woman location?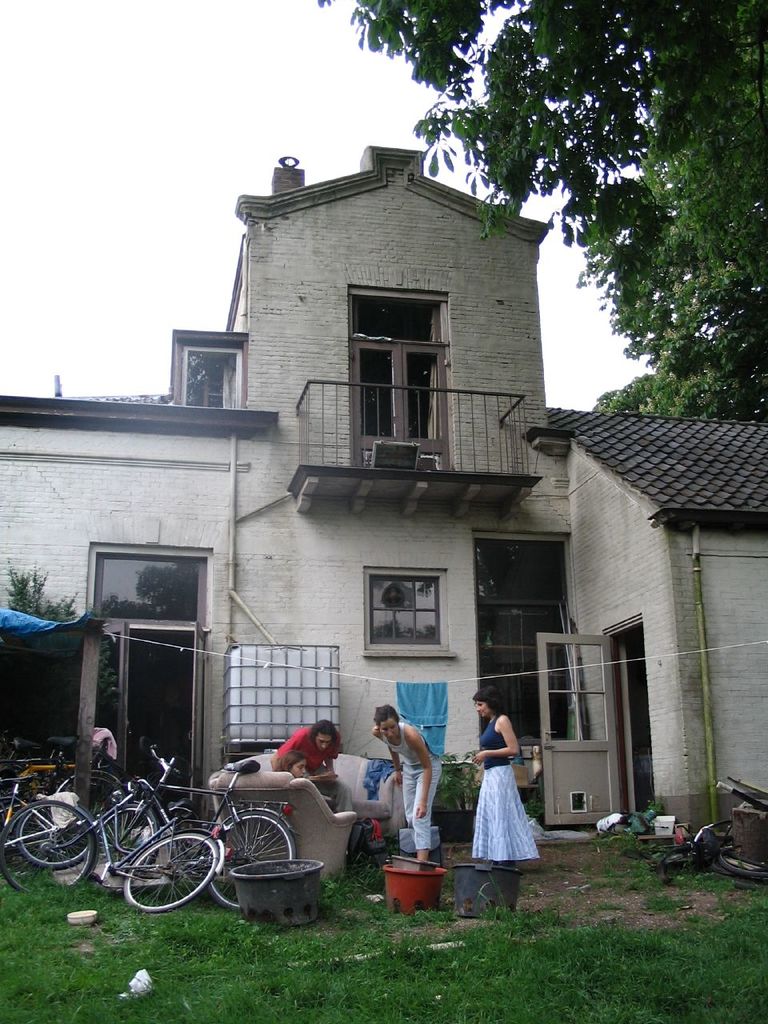
[464, 694, 549, 862]
